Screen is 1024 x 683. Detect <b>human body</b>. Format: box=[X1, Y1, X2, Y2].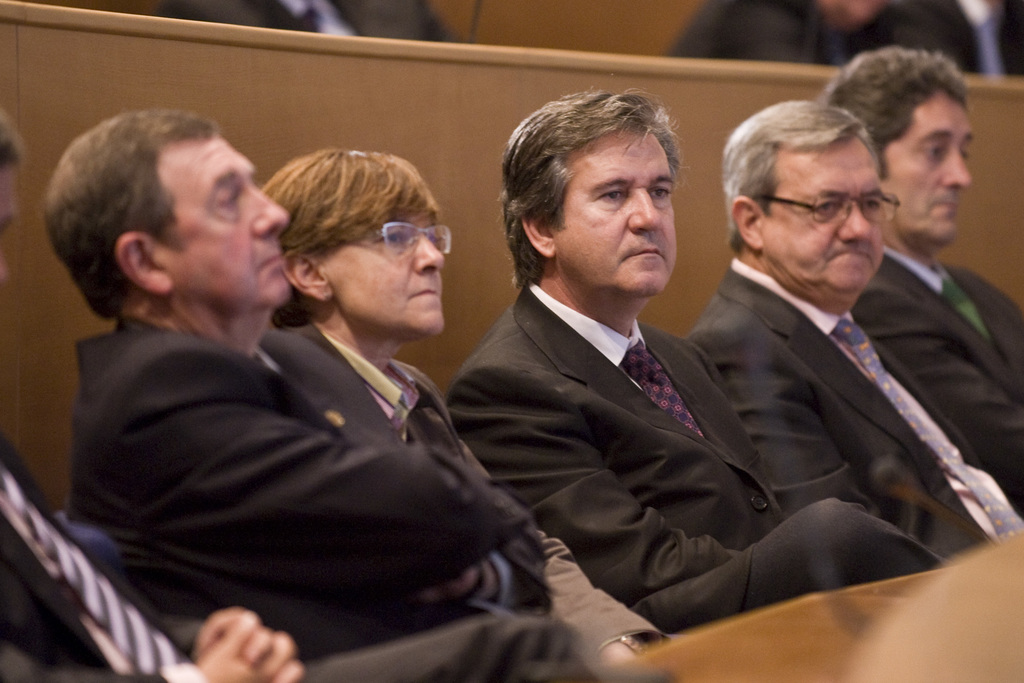
box=[0, 428, 589, 682].
